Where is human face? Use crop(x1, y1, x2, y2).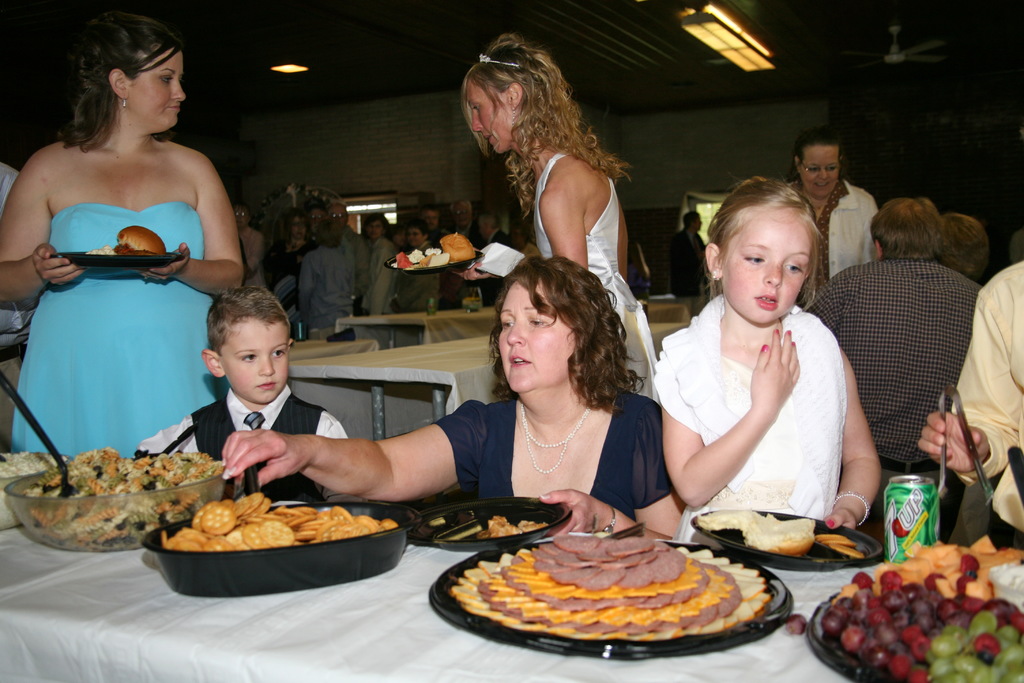
crop(123, 39, 188, 129).
